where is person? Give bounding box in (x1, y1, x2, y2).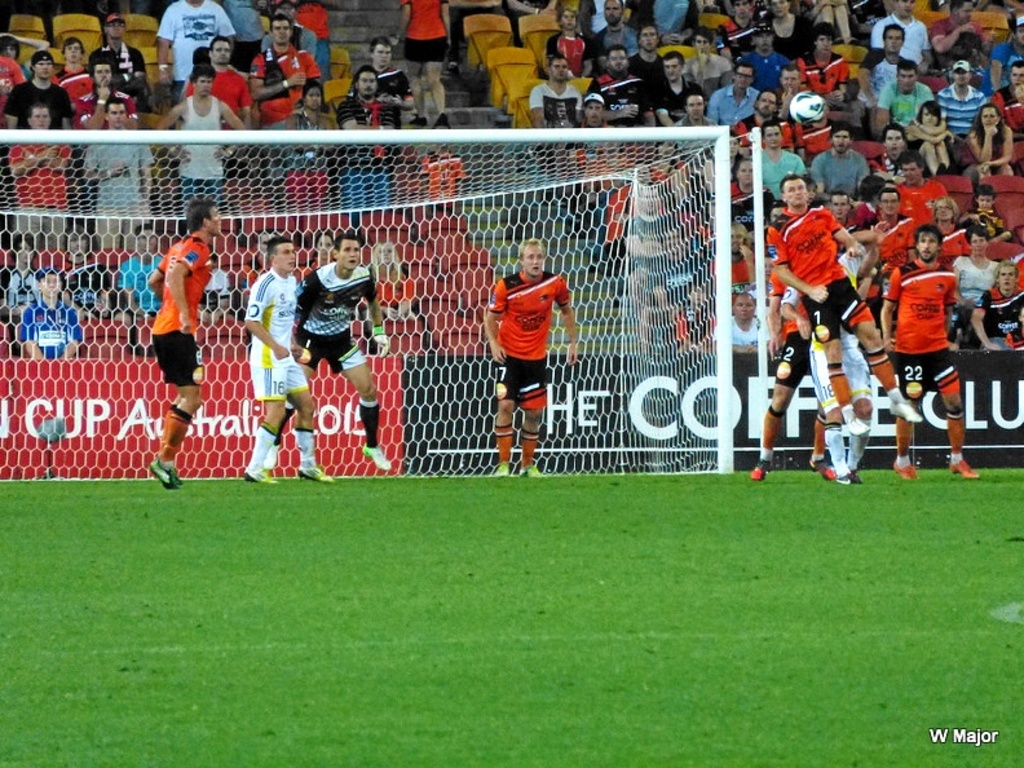
(279, 83, 343, 185).
